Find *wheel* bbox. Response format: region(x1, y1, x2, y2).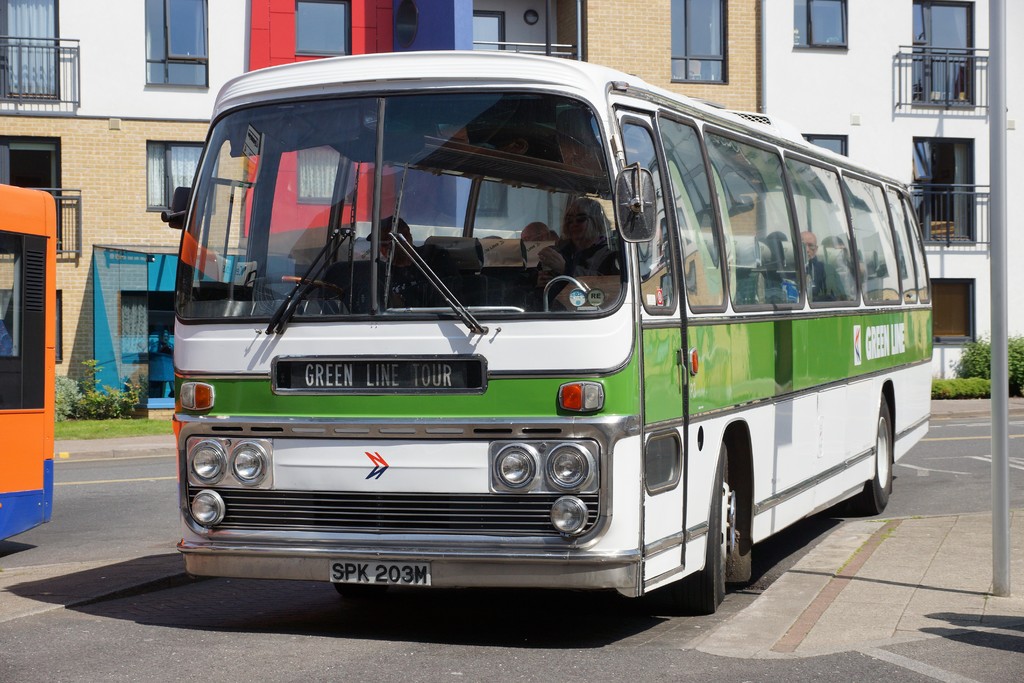
region(246, 276, 342, 300).
